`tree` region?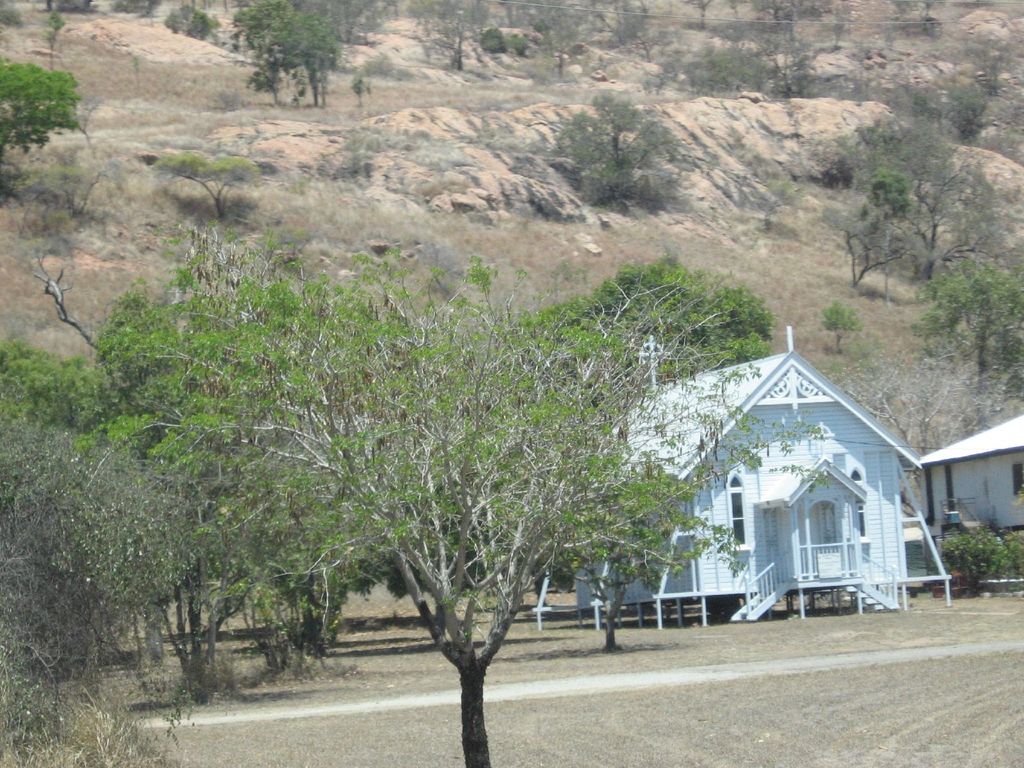
pyautogui.locateOnScreen(839, 351, 1023, 458)
